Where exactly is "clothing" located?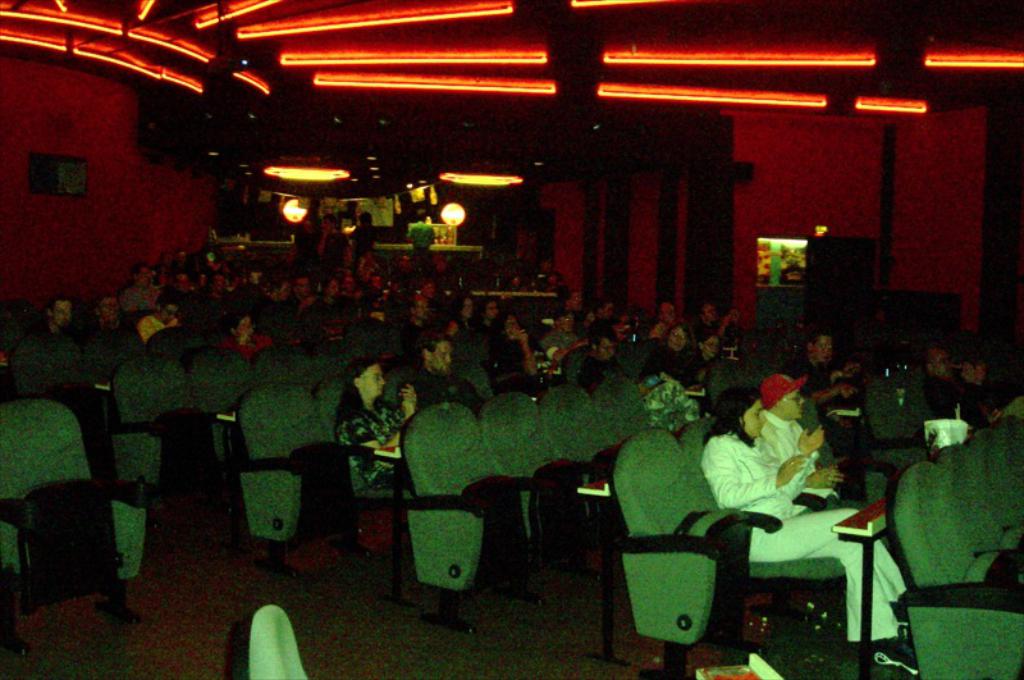
Its bounding box is bbox=(330, 400, 412, 489).
